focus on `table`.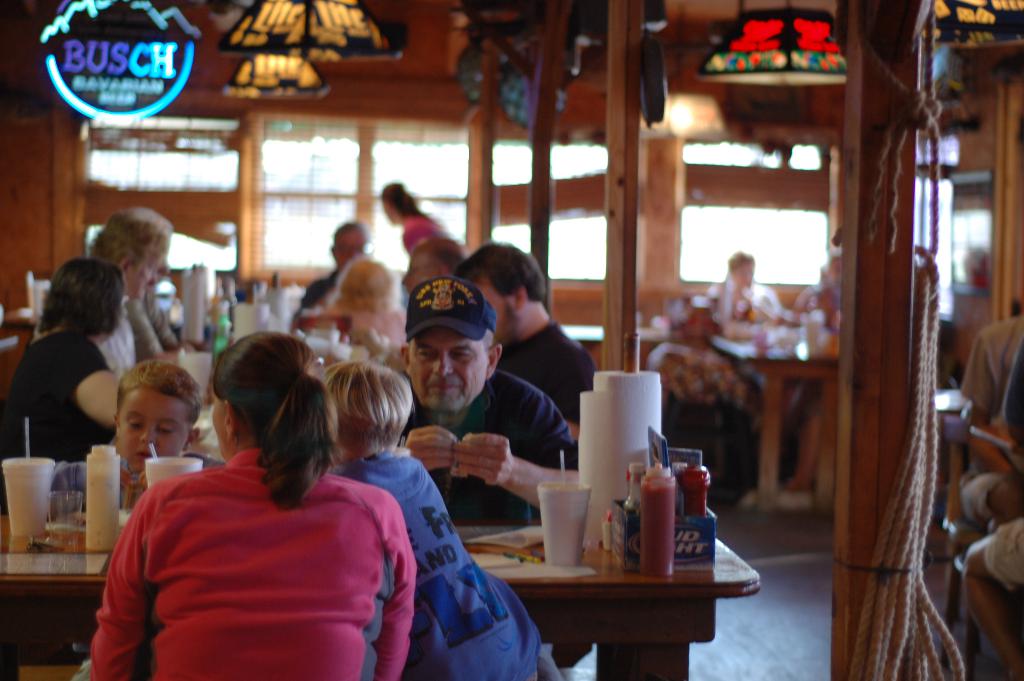
Focused at detection(0, 513, 762, 680).
